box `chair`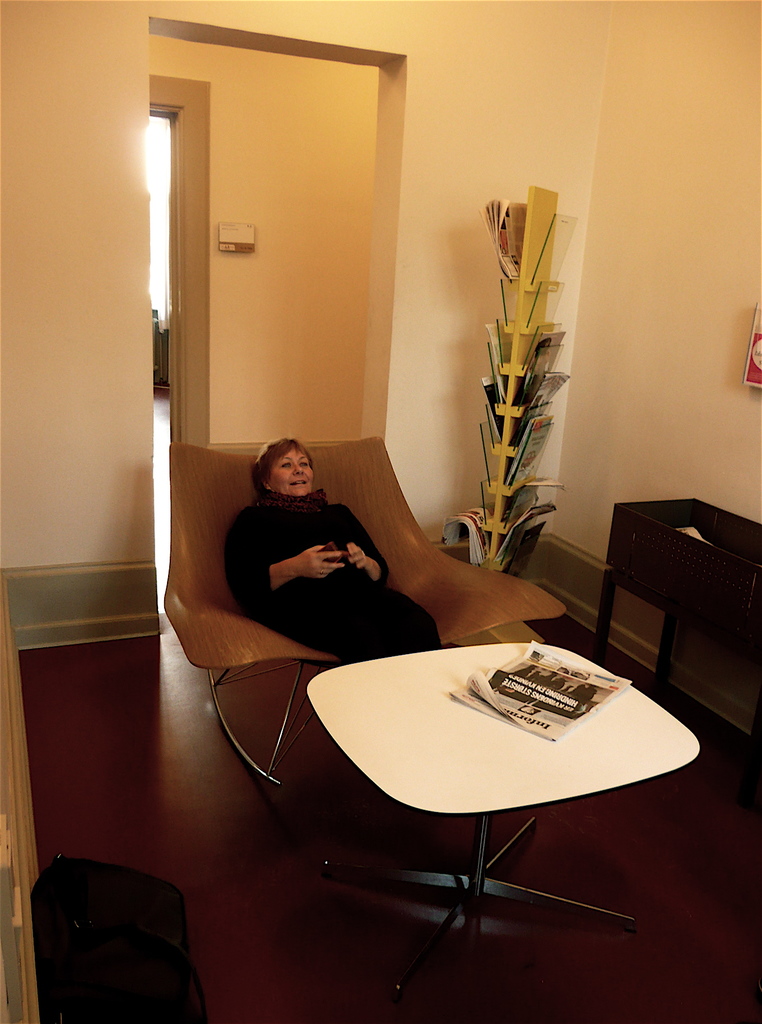
{"x1": 154, "y1": 436, "x2": 565, "y2": 787}
